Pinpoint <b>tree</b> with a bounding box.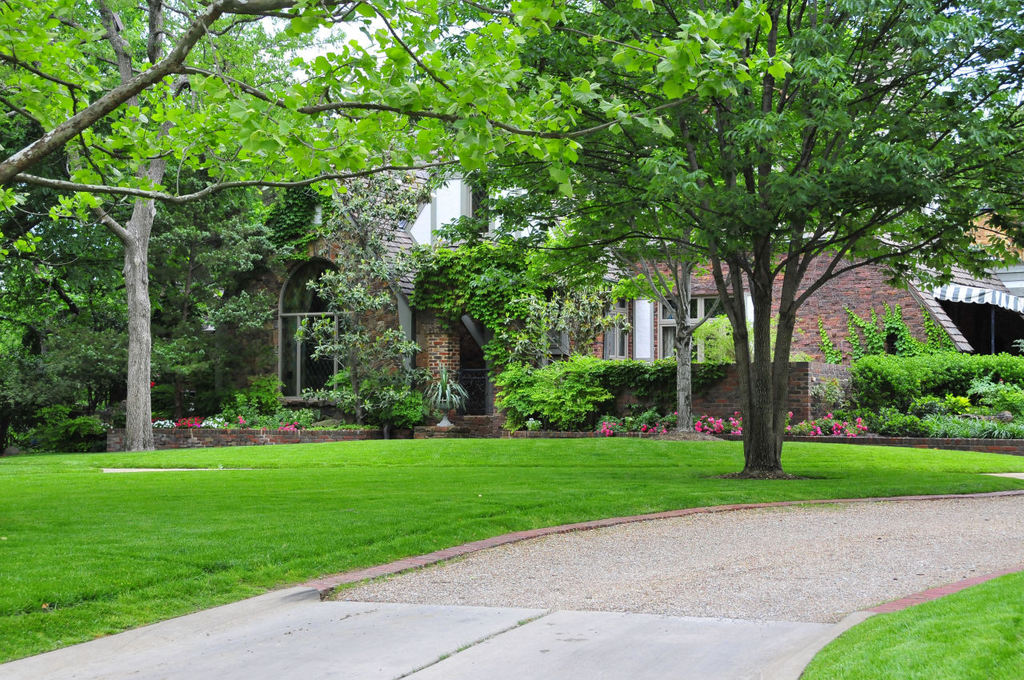
{"x1": 0, "y1": 0, "x2": 795, "y2": 205}.
